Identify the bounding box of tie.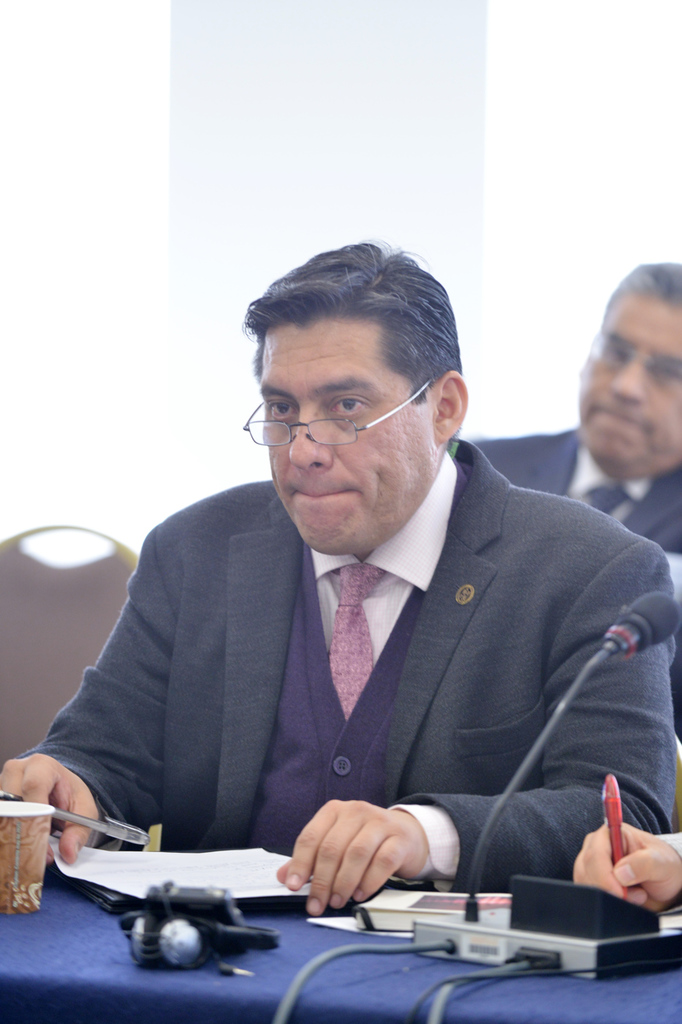
[585,487,624,522].
